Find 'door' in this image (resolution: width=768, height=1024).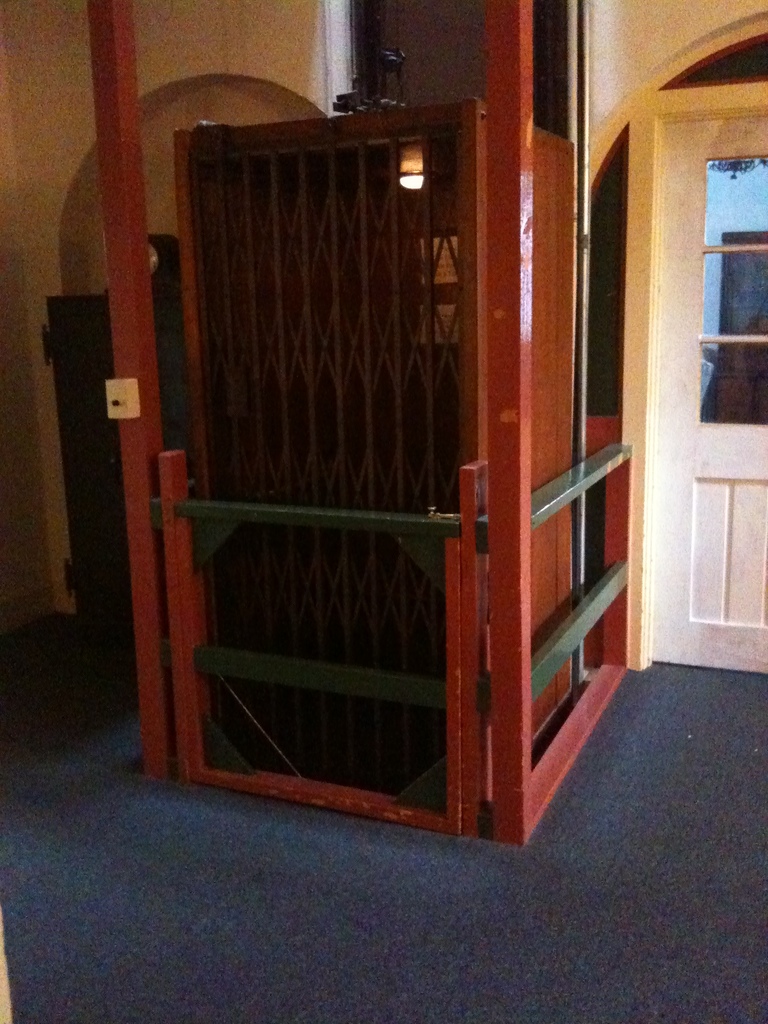
left=644, top=111, right=767, bottom=678.
